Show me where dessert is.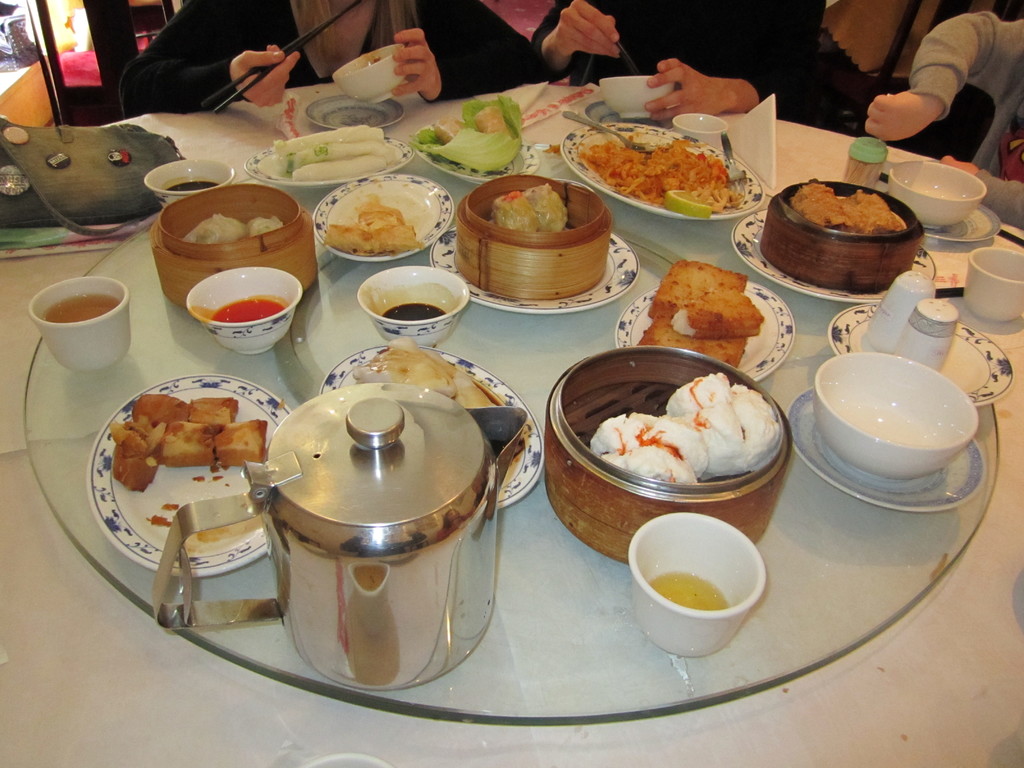
dessert is at {"x1": 590, "y1": 143, "x2": 729, "y2": 192}.
